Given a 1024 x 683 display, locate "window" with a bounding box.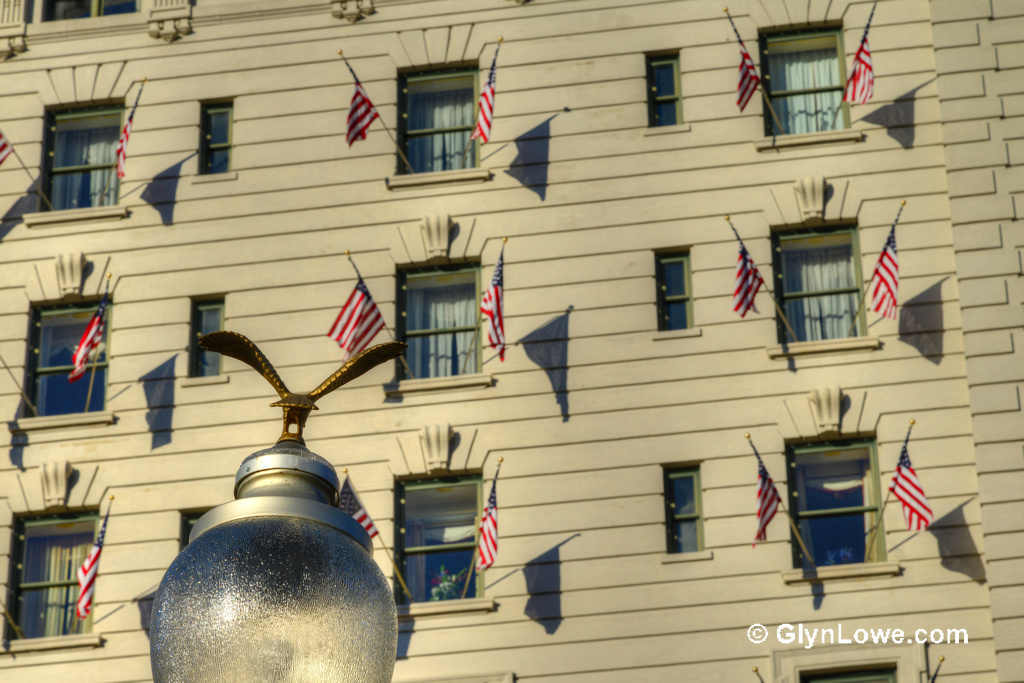
Located: x1=178 y1=289 x2=233 y2=393.
